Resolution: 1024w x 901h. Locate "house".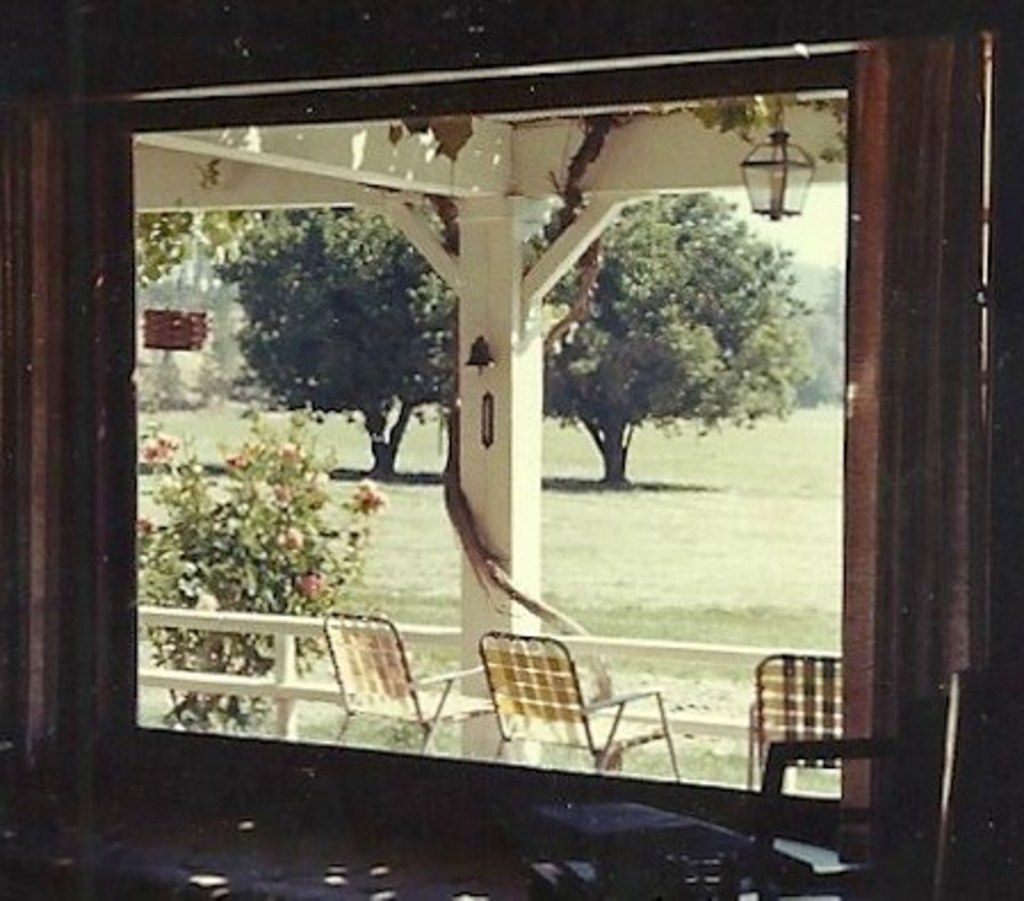
bbox=[0, 0, 1022, 899].
